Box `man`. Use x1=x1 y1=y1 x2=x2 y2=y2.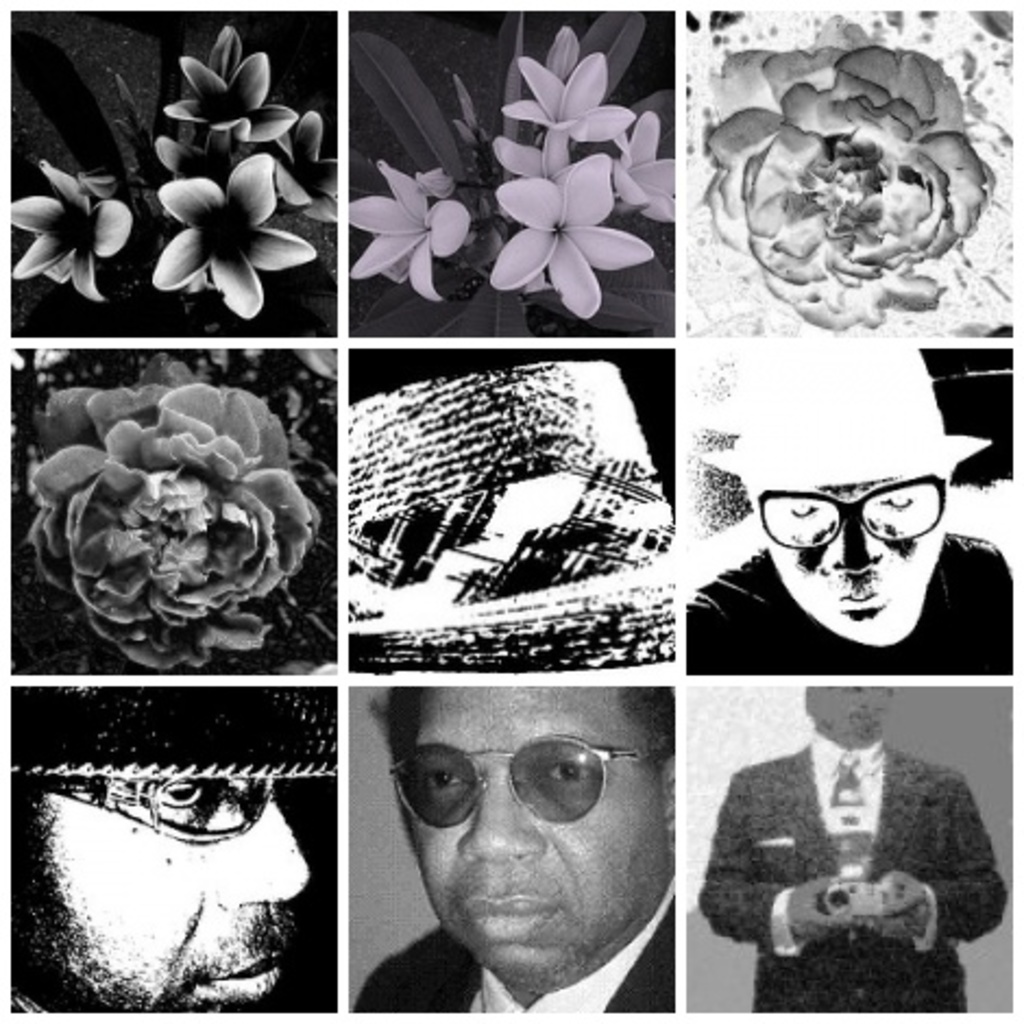
x1=695 y1=662 x2=1022 y2=1022.
